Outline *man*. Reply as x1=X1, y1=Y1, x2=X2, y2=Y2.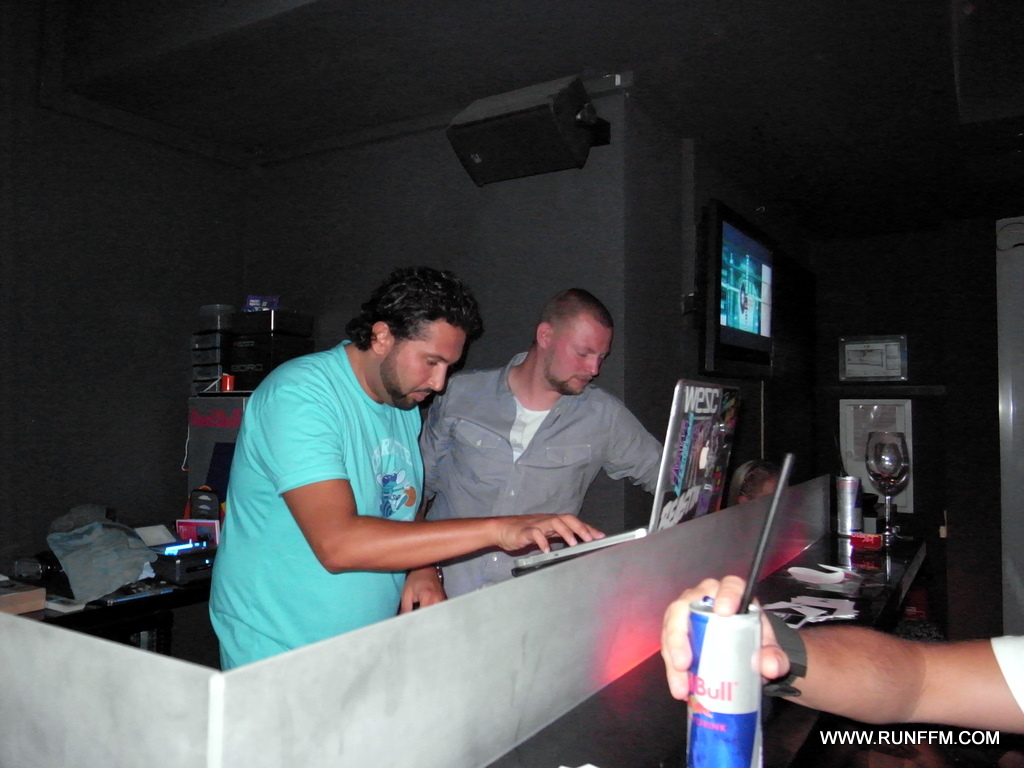
x1=416, y1=287, x2=678, y2=597.
